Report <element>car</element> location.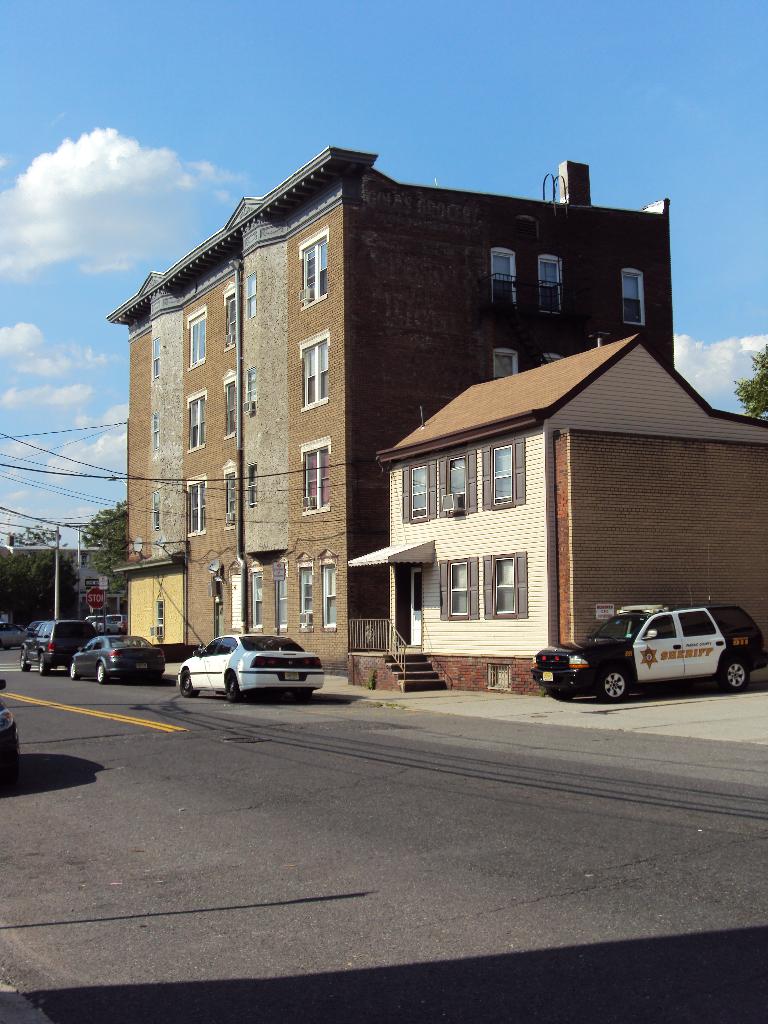
Report: <region>524, 592, 760, 700</region>.
